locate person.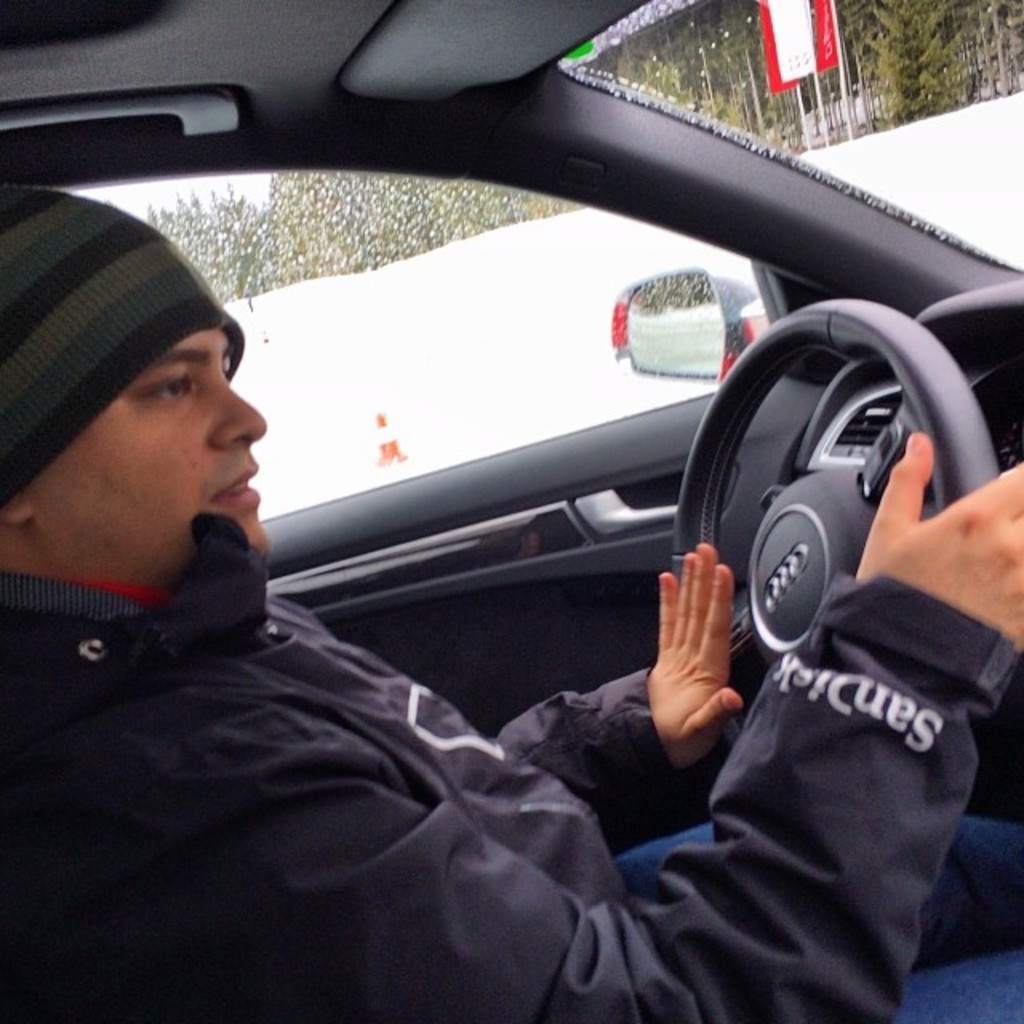
Bounding box: 0, 187, 1022, 1022.
